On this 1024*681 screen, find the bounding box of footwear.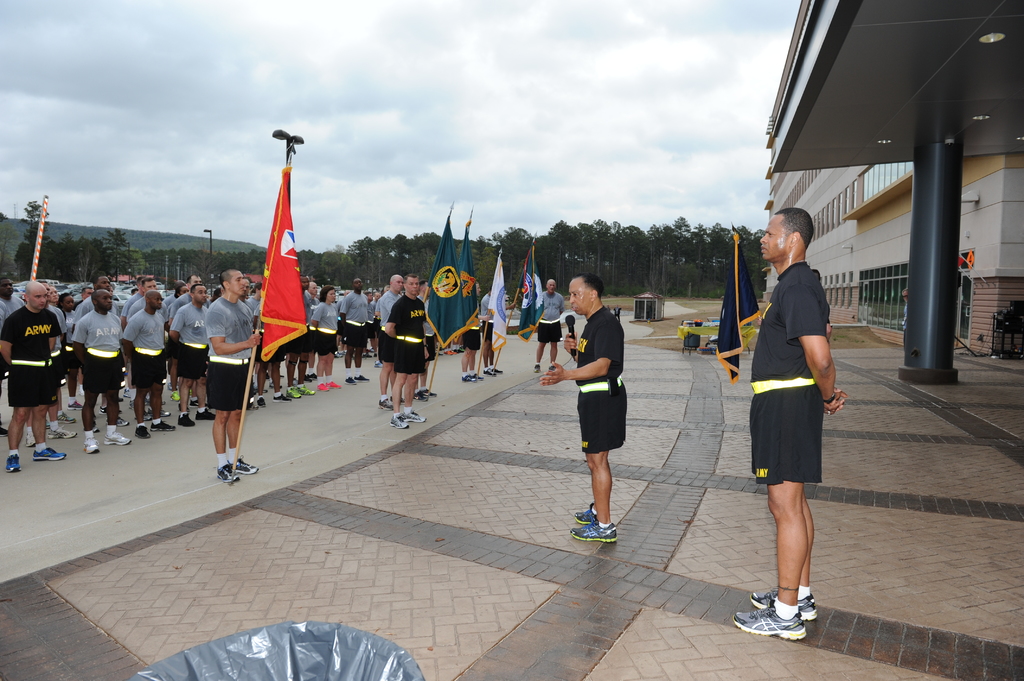
Bounding box: box=[380, 396, 406, 410].
